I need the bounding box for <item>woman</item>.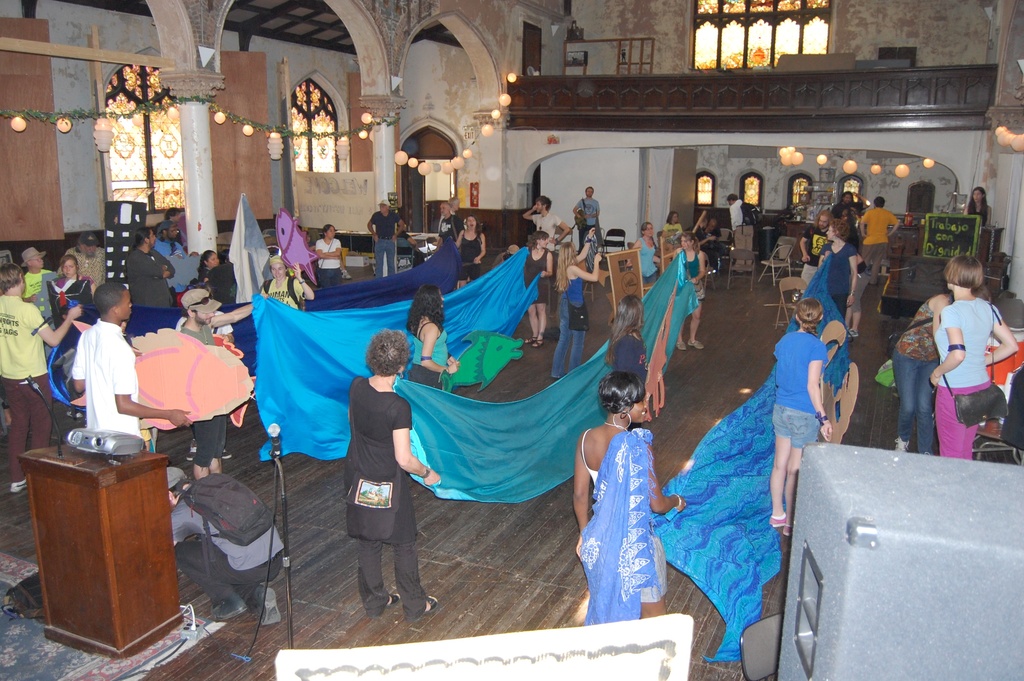
Here it is: 199/244/219/288.
